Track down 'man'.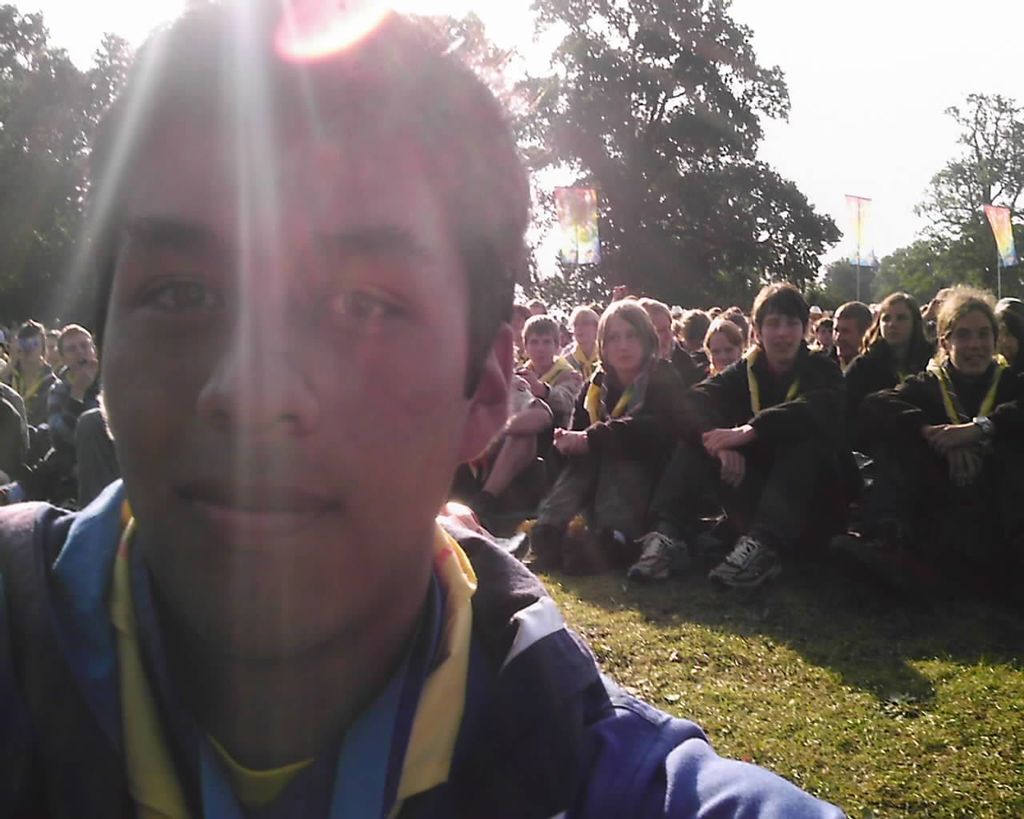
Tracked to box=[0, 323, 107, 494].
